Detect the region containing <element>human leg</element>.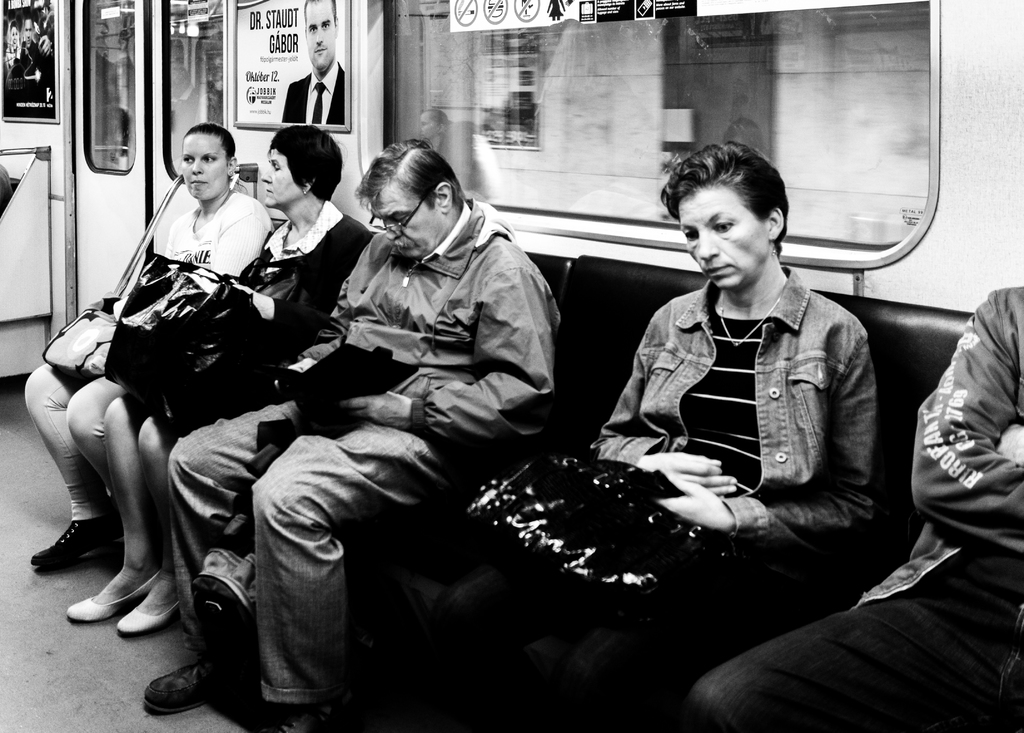
bbox(65, 377, 124, 487).
